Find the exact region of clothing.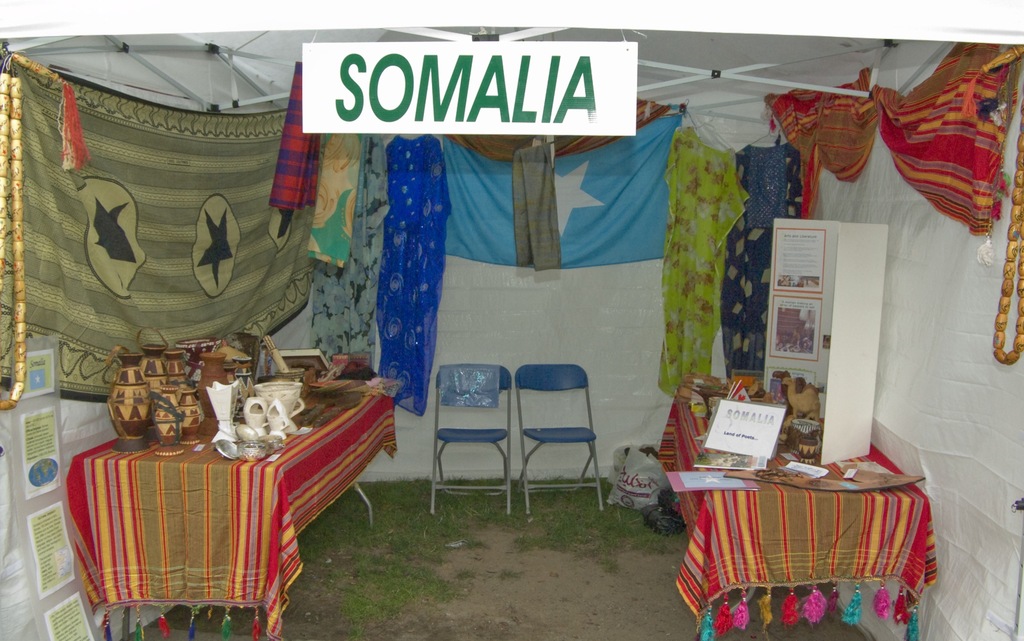
Exact region: {"left": 714, "top": 141, "right": 806, "bottom": 380}.
